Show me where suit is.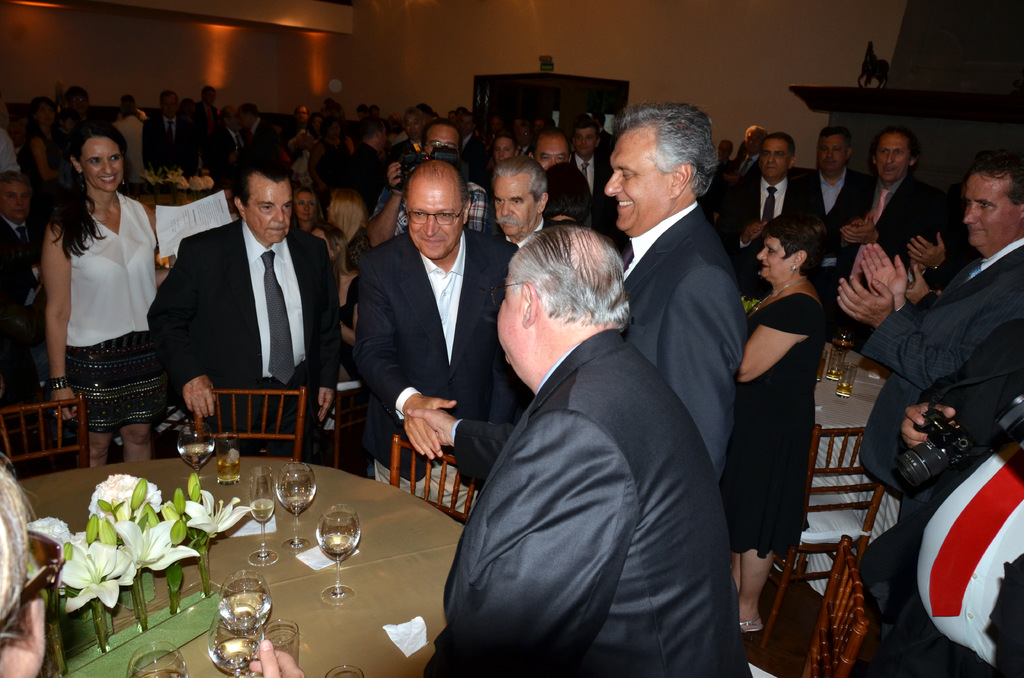
suit is at locate(576, 149, 605, 218).
